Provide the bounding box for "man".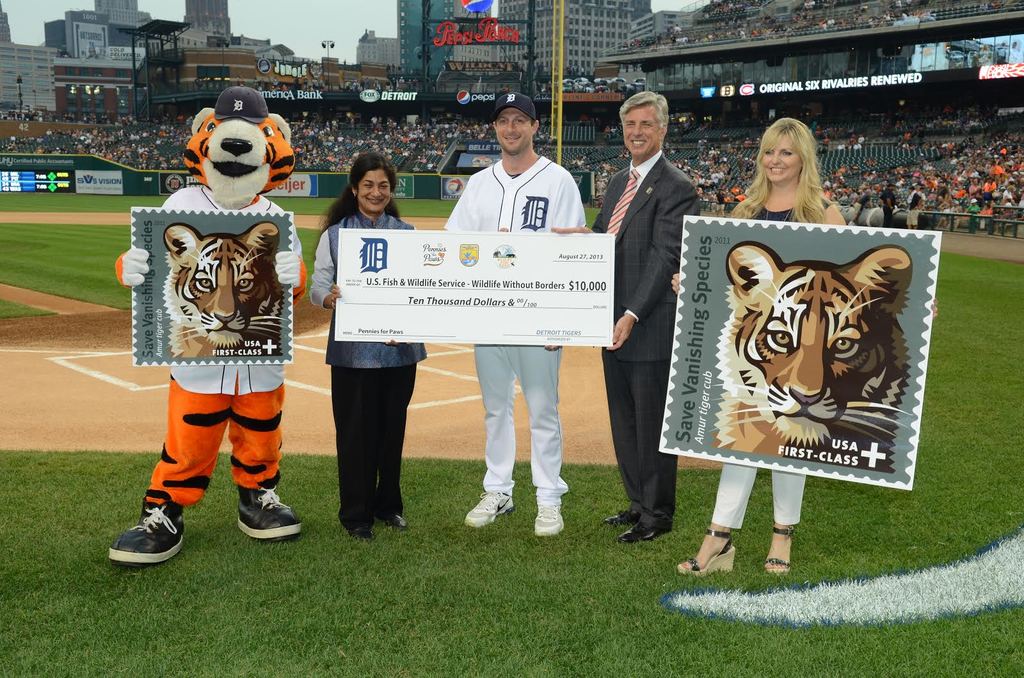
[428, 80, 593, 539].
